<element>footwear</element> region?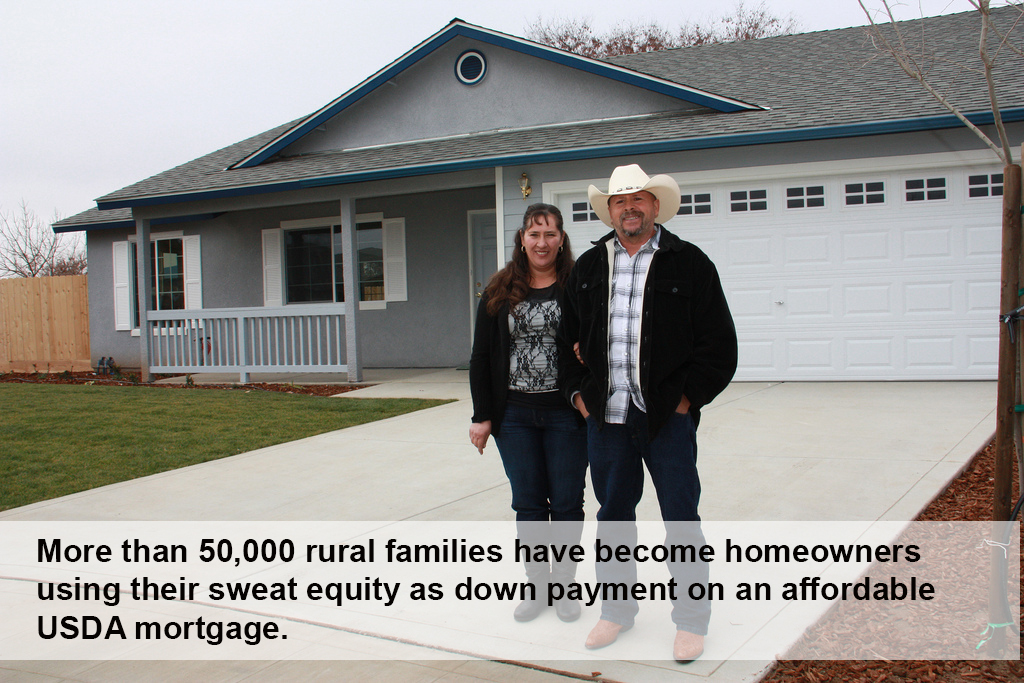
513,593,544,618
